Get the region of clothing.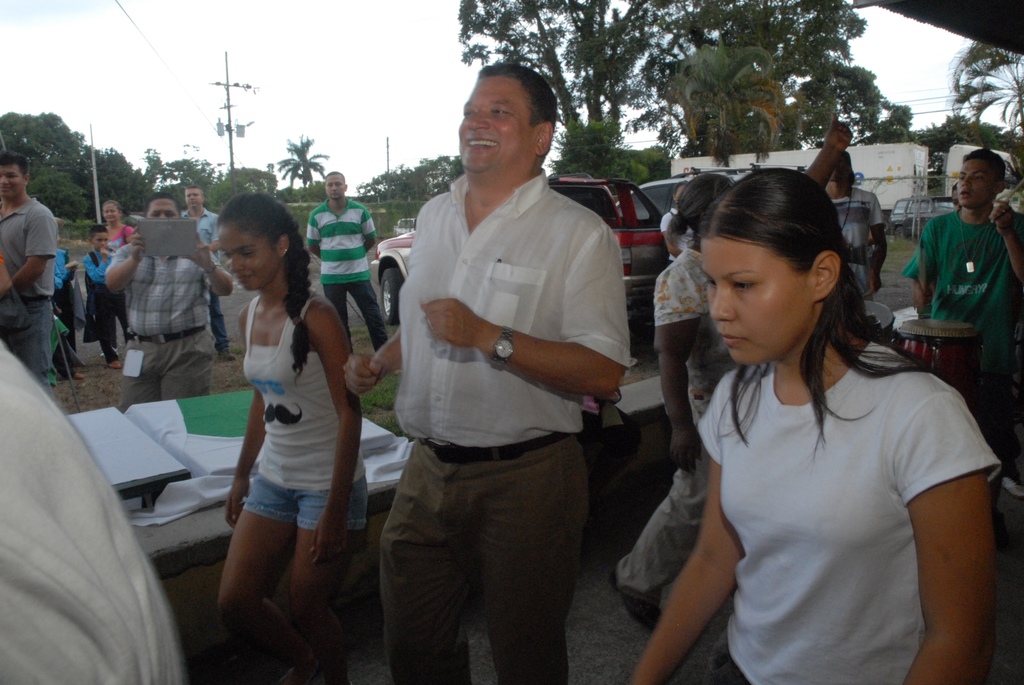
<bbox>305, 195, 386, 346</bbox>.
